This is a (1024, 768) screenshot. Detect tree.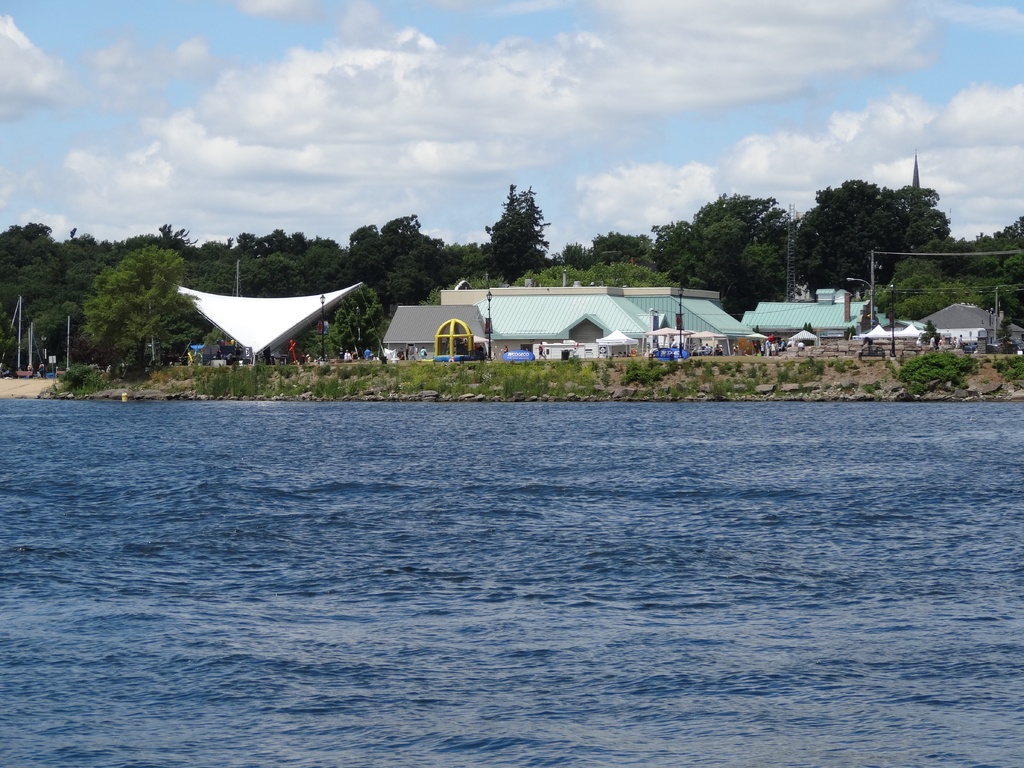
[988,250,1023,328].
